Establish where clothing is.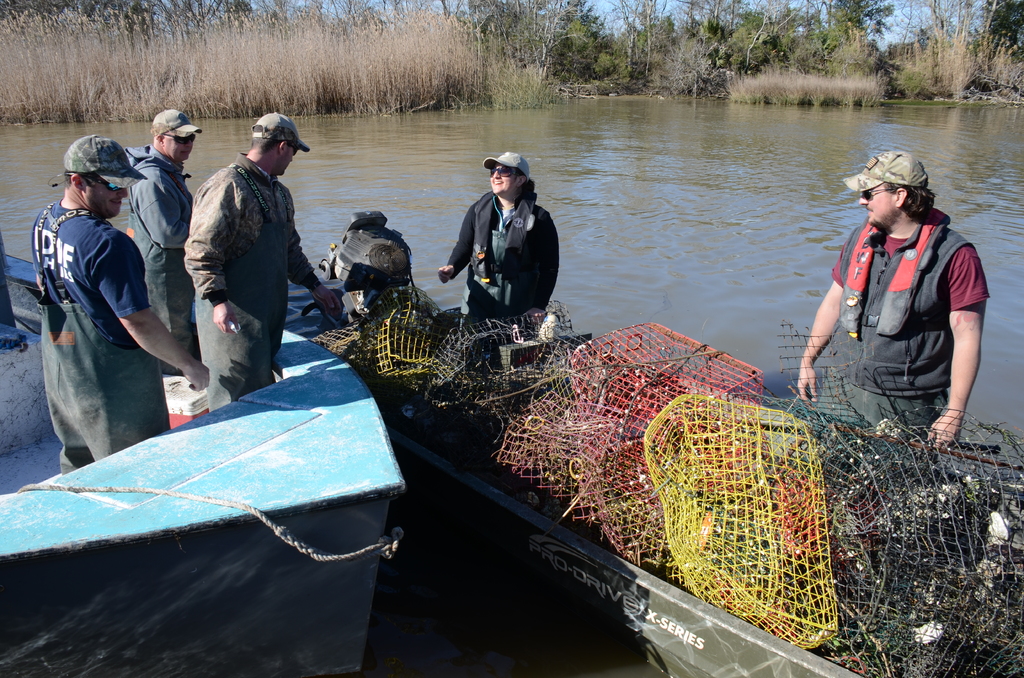
Established at left=190, top=170, right=296, bottom=392.
